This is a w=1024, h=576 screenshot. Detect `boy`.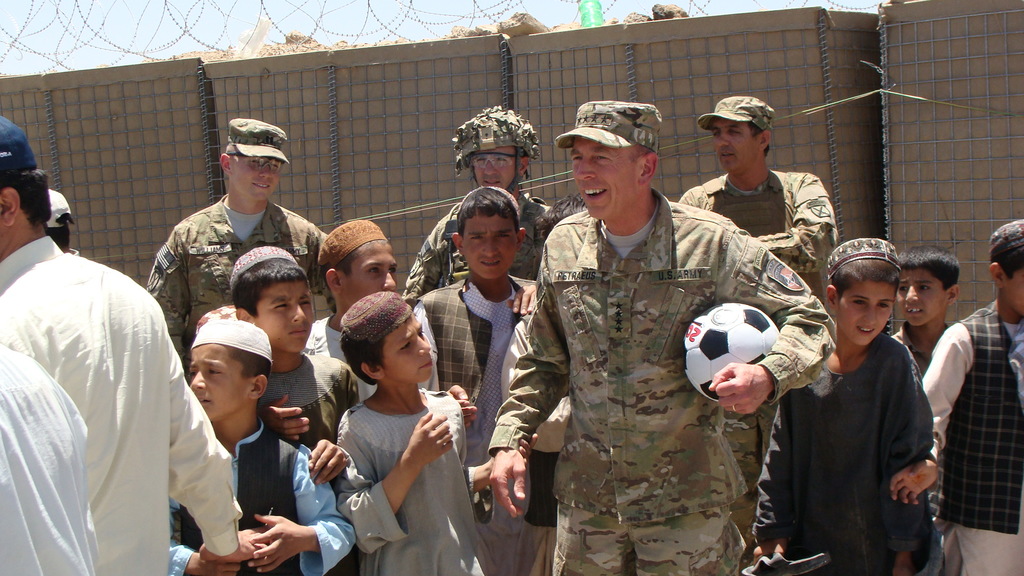
box(892, 216, 1023, 575).
